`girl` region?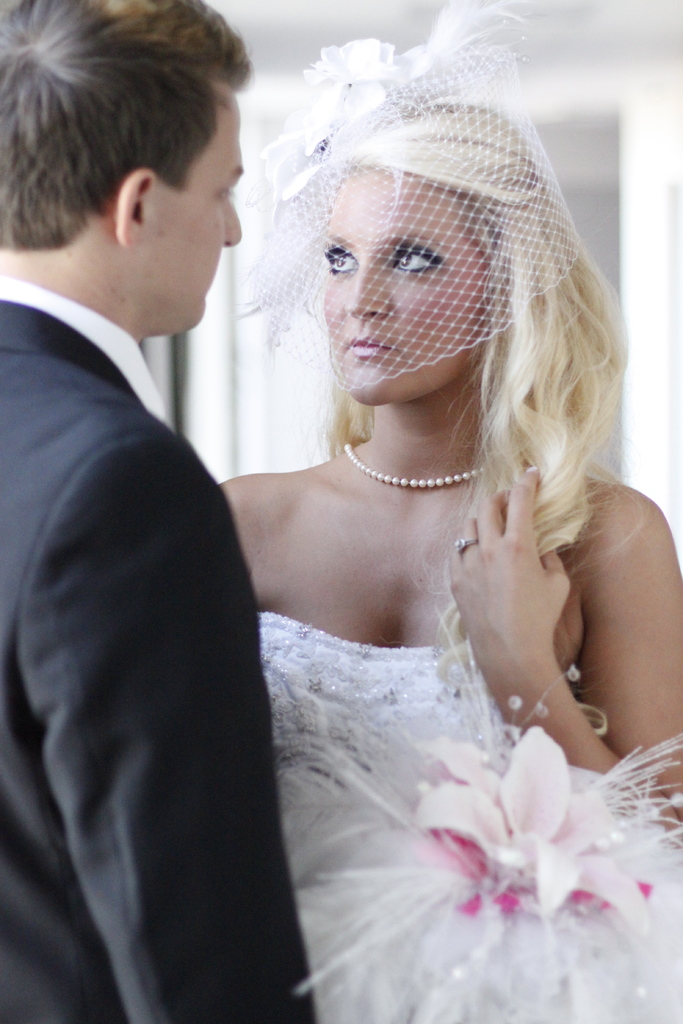
region(215, 0, 682, 1023)
